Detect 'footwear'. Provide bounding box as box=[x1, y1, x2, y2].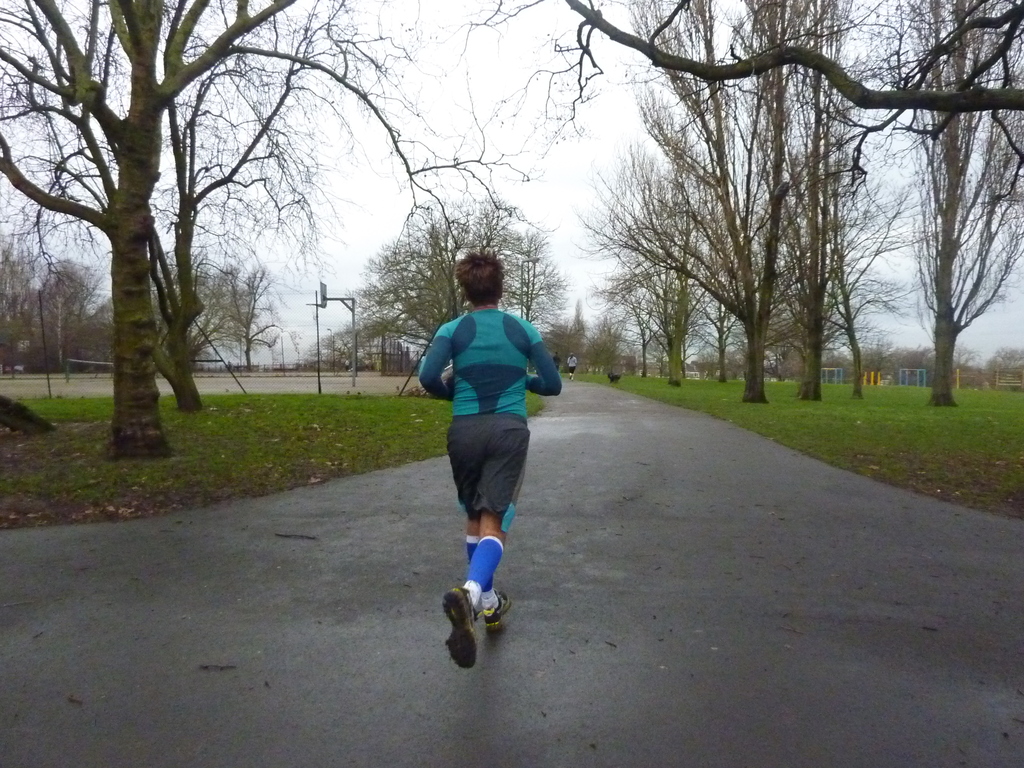
box=[483, 589, 510, 632].
